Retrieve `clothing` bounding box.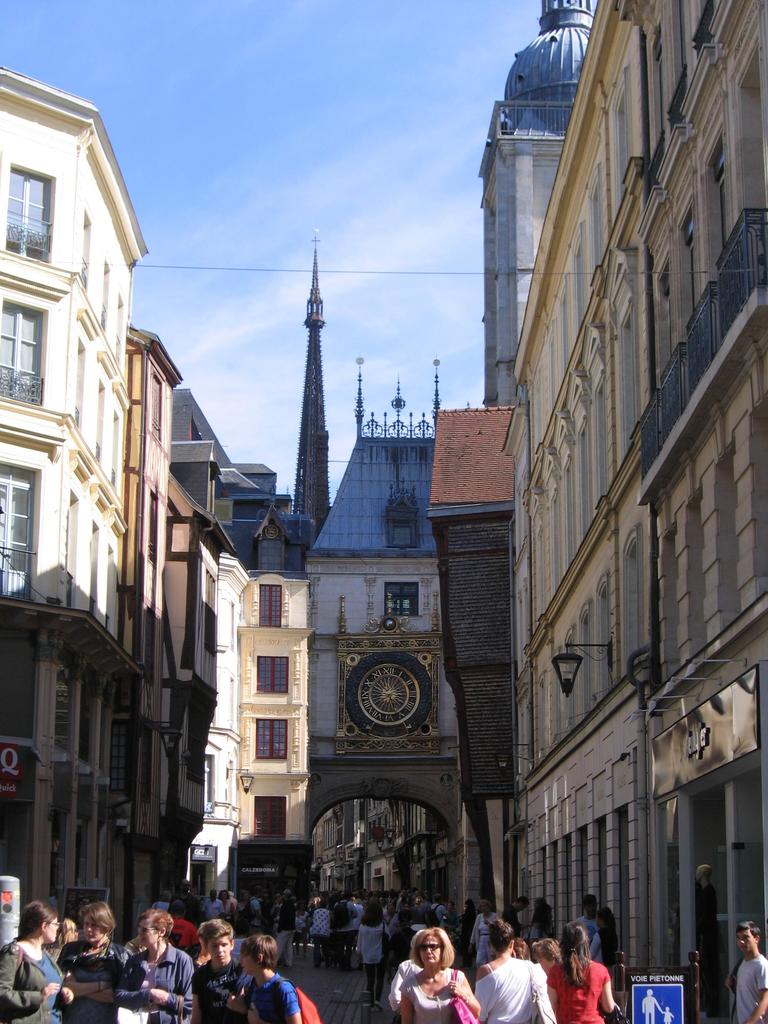
Bounding box: bbox(436, 907, 463, 923).
